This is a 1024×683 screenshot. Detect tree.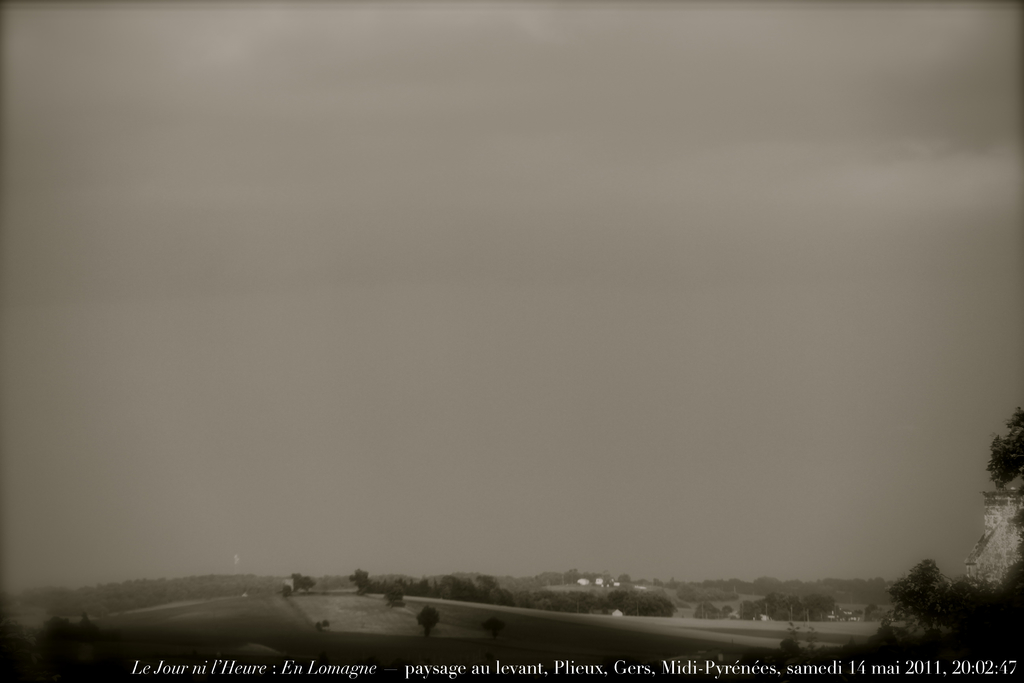
<bbox>765, 588, 799, 627</bbox>.
